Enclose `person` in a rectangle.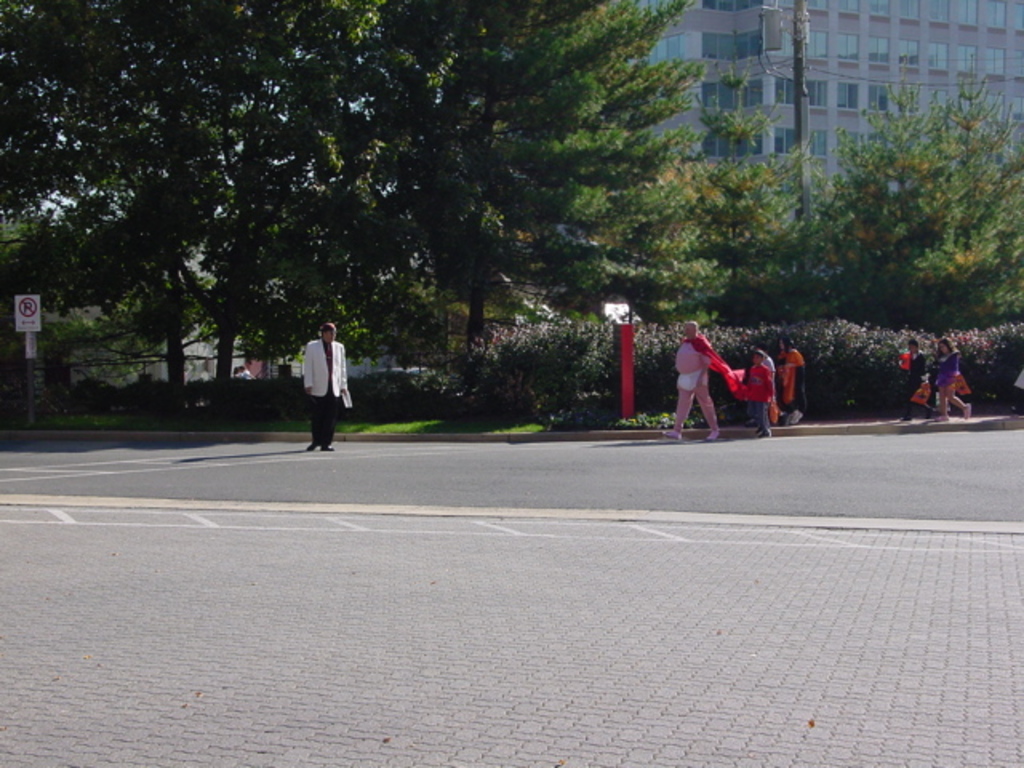
x1=742 y1=347 x2=782 y2=434.
